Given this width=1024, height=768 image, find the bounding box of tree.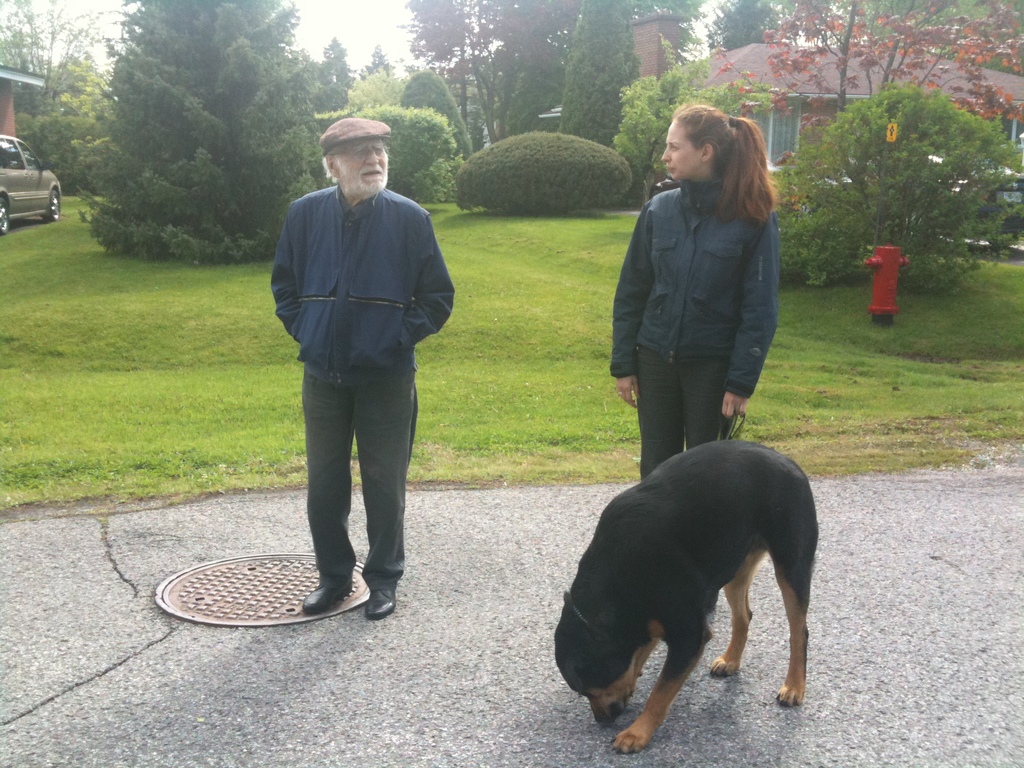
{"left": 399, "top": 65, "right": 485, "bottom": 162}.
